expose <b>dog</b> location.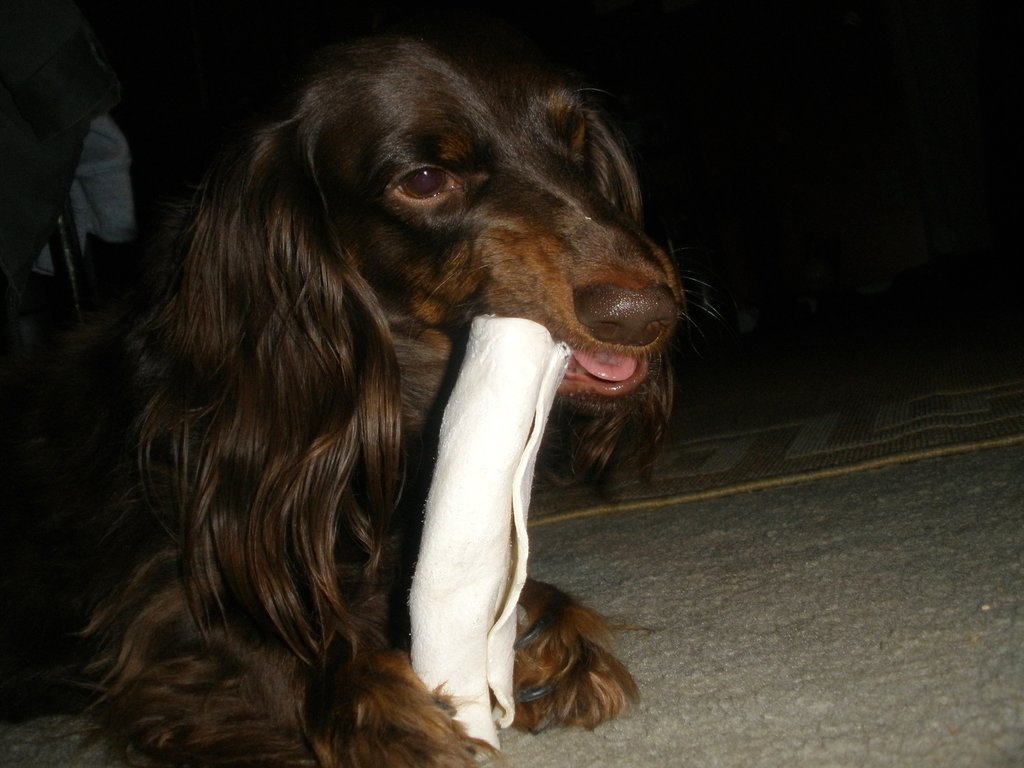
Exposed at {"left": 0, "top": 26, "right": 706, "bottom": 767}.
